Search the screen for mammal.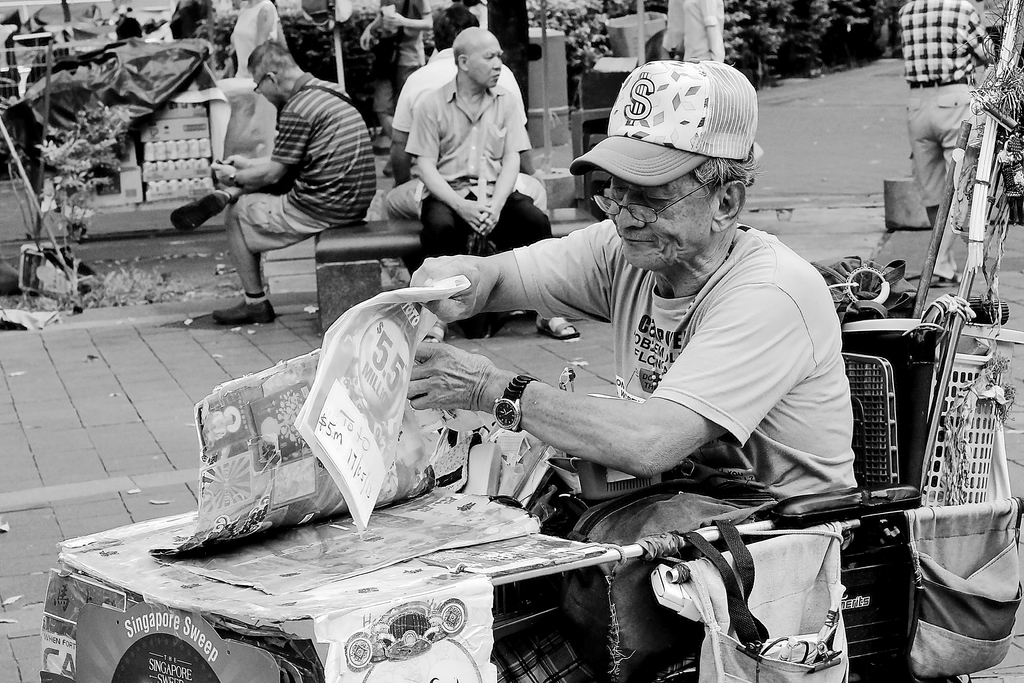
Found at rect(412, 56, 858, 656).
